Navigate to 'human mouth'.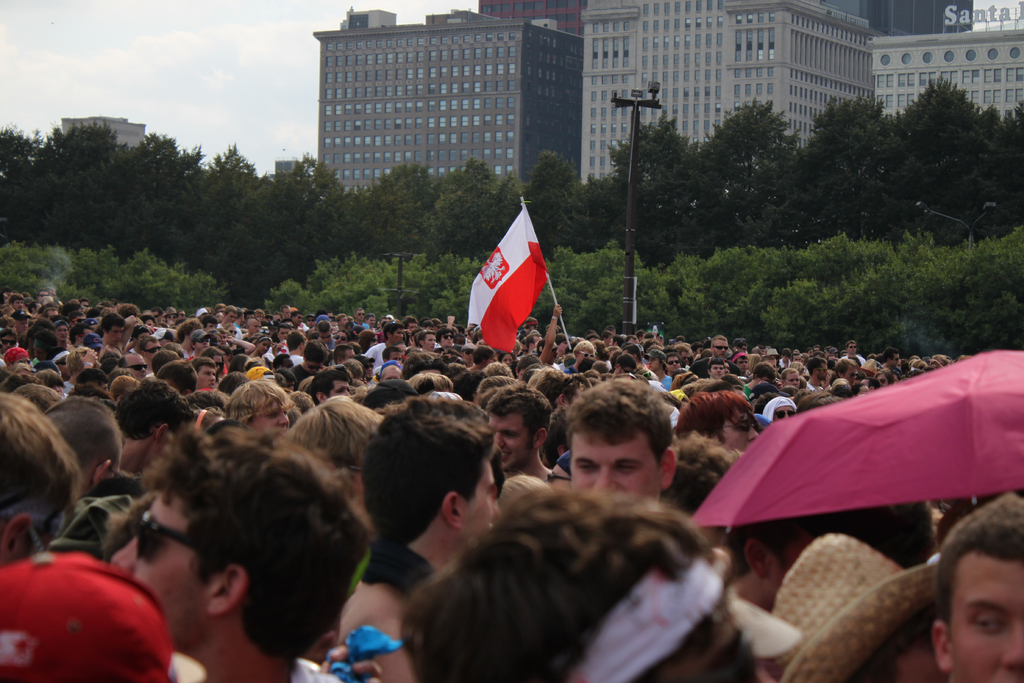
Navigation target: left=336, top=342, right=342, bottom=345.
